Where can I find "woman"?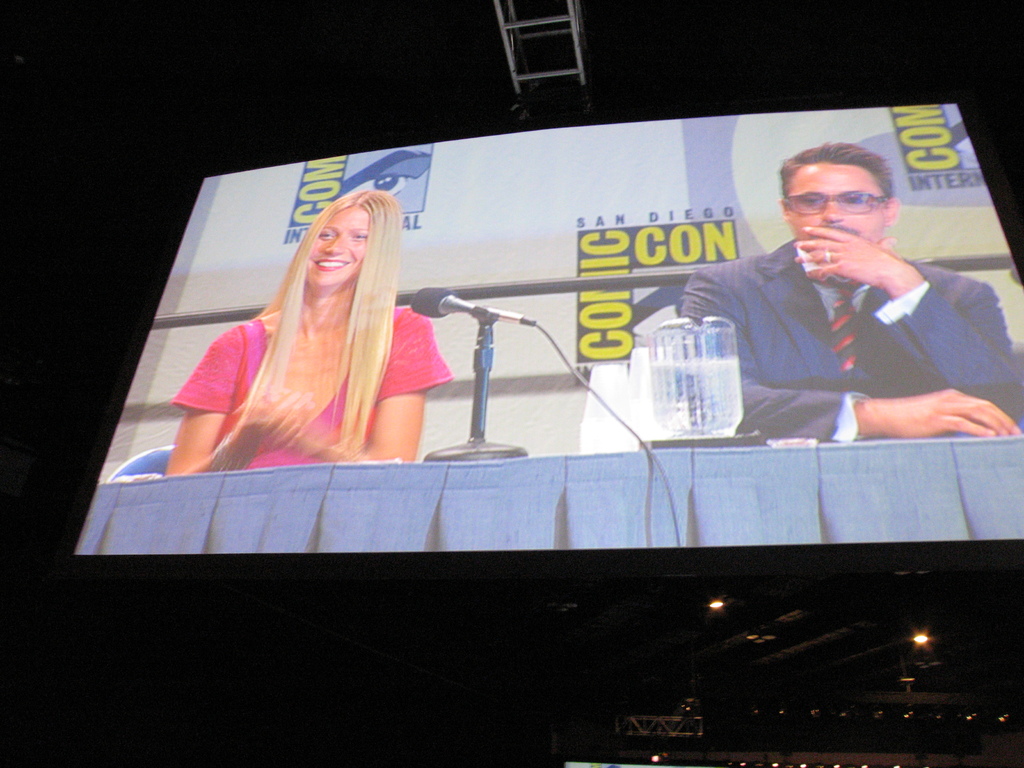
You can find it at left=187, top=189, right=450, bottom=461.
